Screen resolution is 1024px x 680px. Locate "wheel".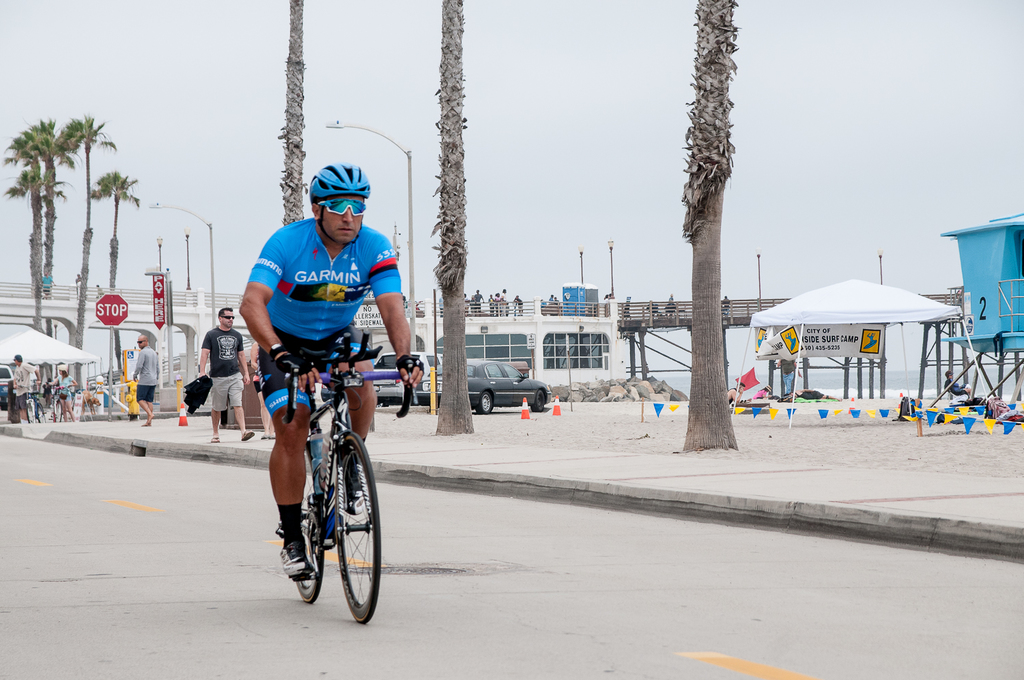
detection(21, 401, 44, 421).
